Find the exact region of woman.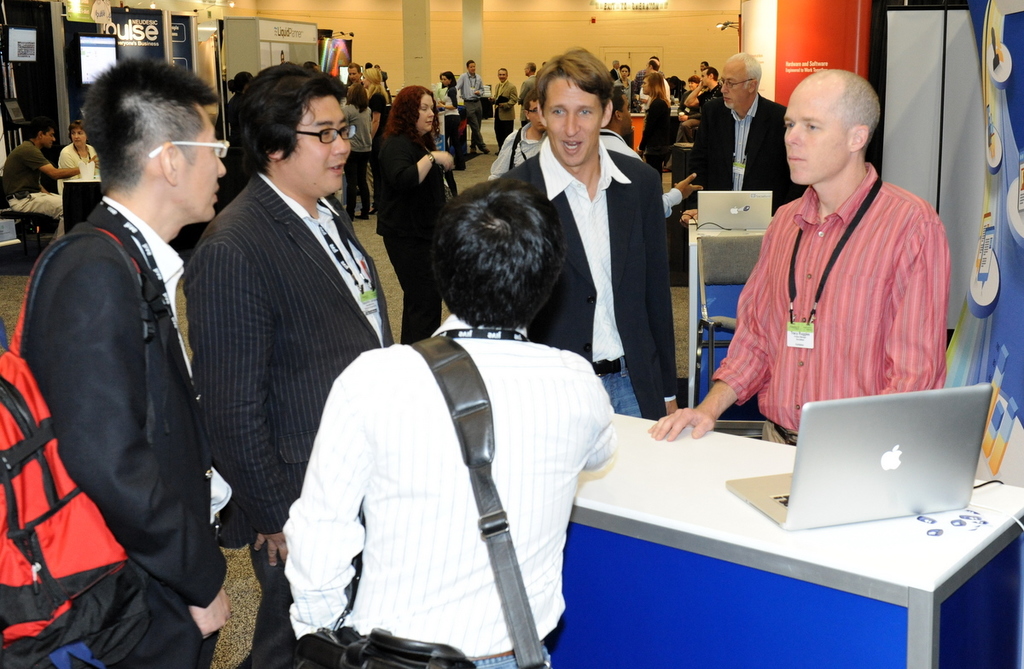
Exact region: <region>636, 73, 670, 193</region>.
